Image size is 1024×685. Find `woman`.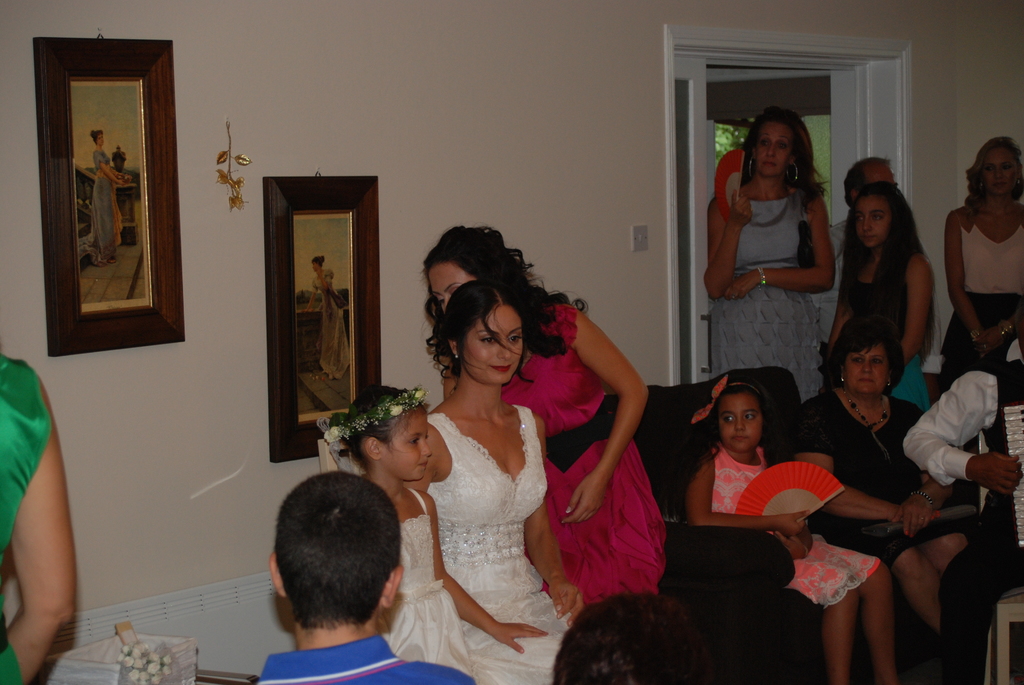
(x1=0, y1=320, x2=104, y2=684).
